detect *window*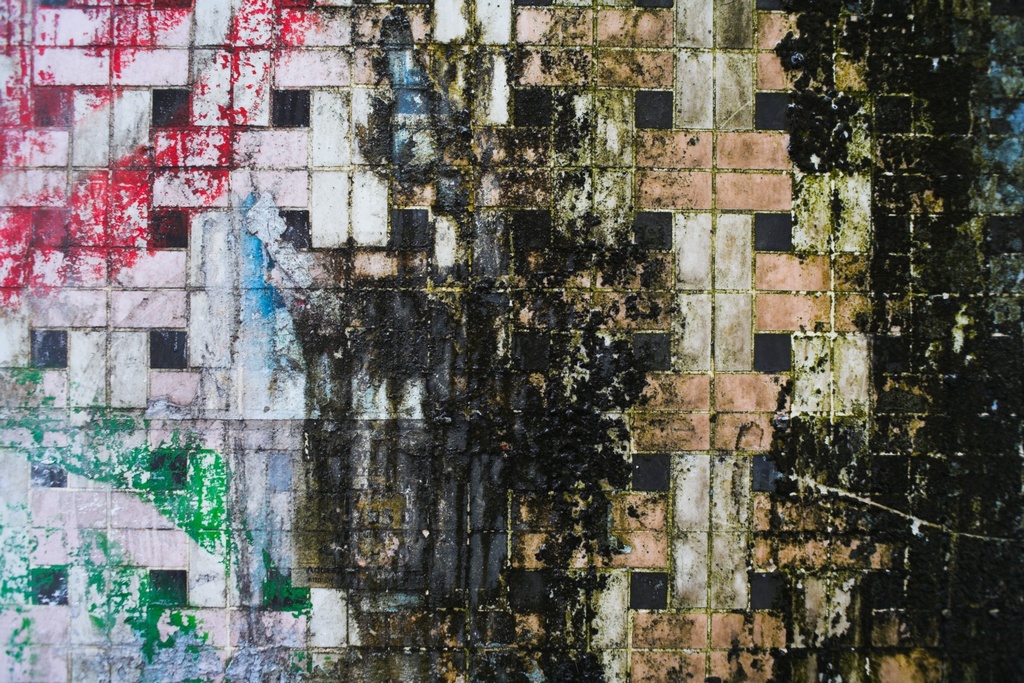
[left=639, top=205, right=676, bottom=251]
